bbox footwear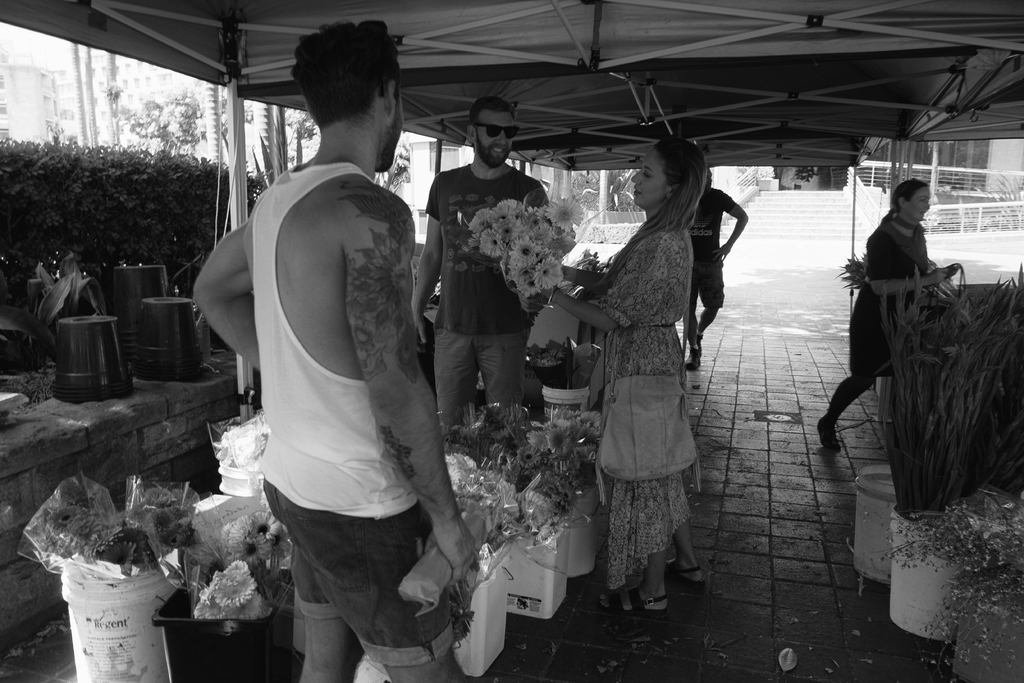
692/330/703/347
